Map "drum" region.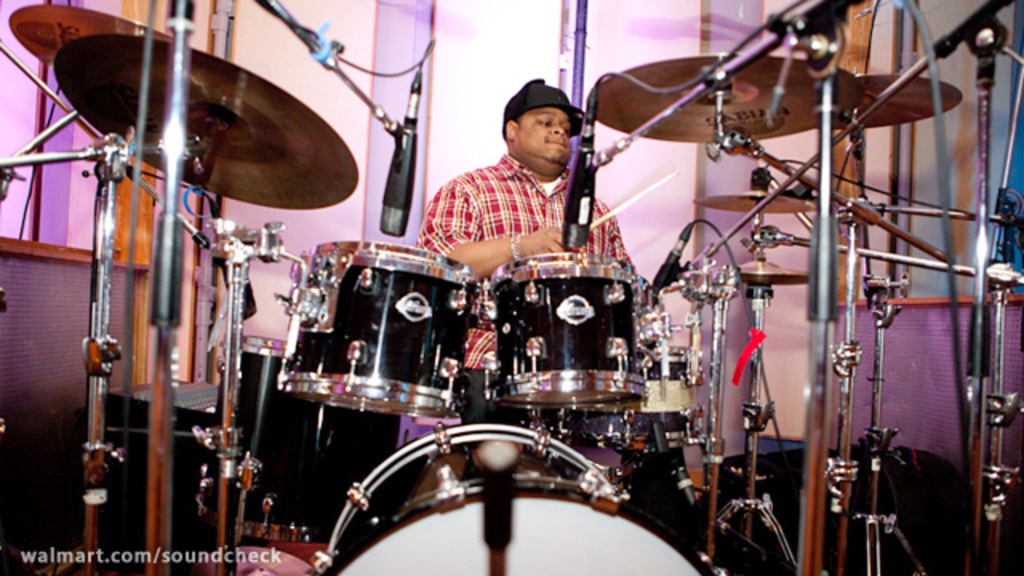
Mapped to [278,240,480,413].
